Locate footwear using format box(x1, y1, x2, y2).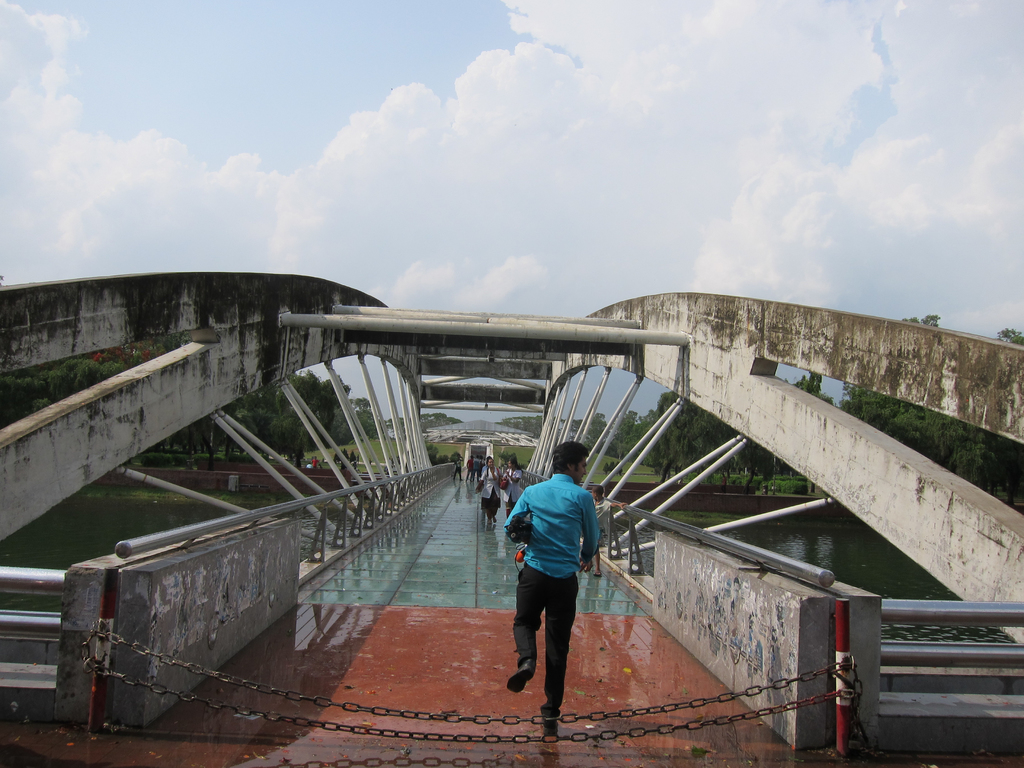
box(538, 709, 562, 737).
